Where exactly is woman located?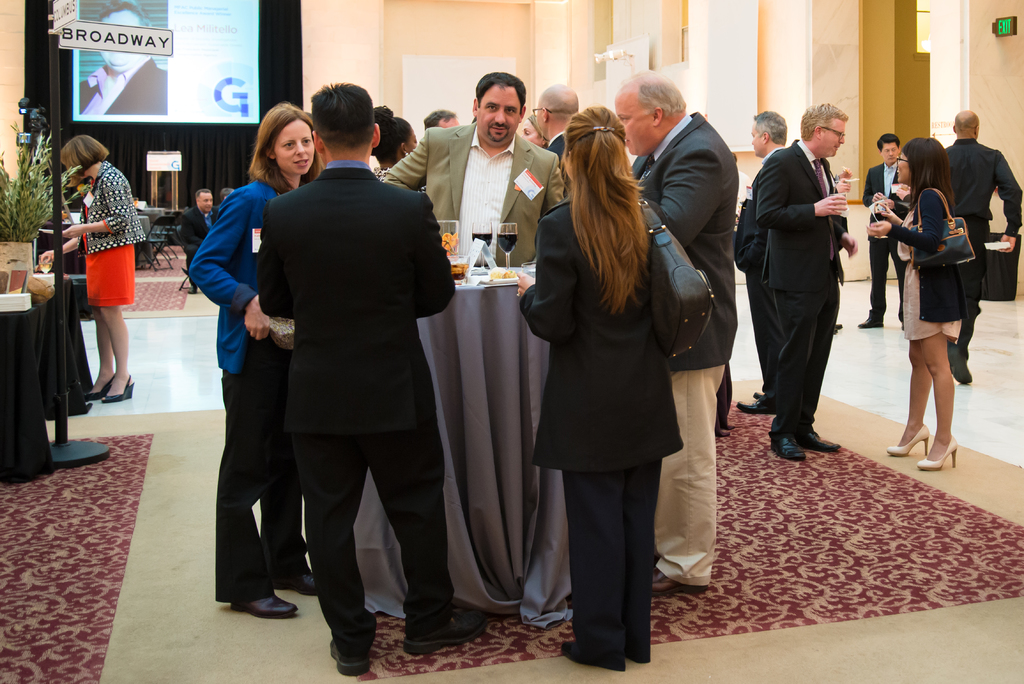
Its bounding box is Rect(184, 100, 325, 617).
